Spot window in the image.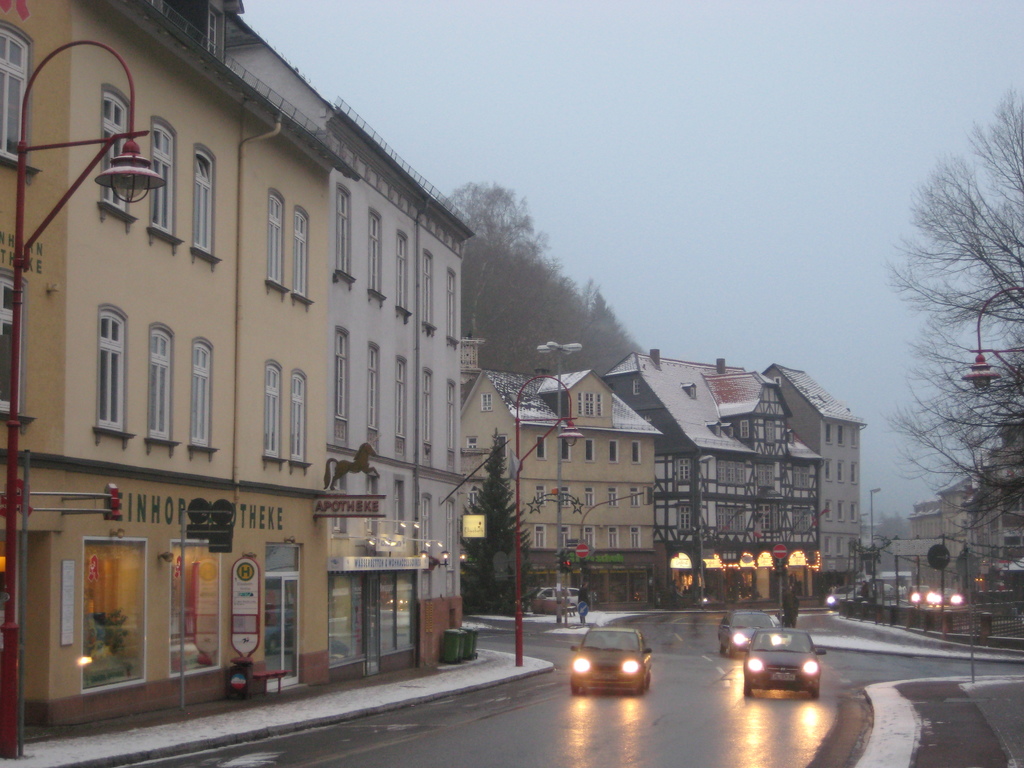
window found at 331/470/342/535.
